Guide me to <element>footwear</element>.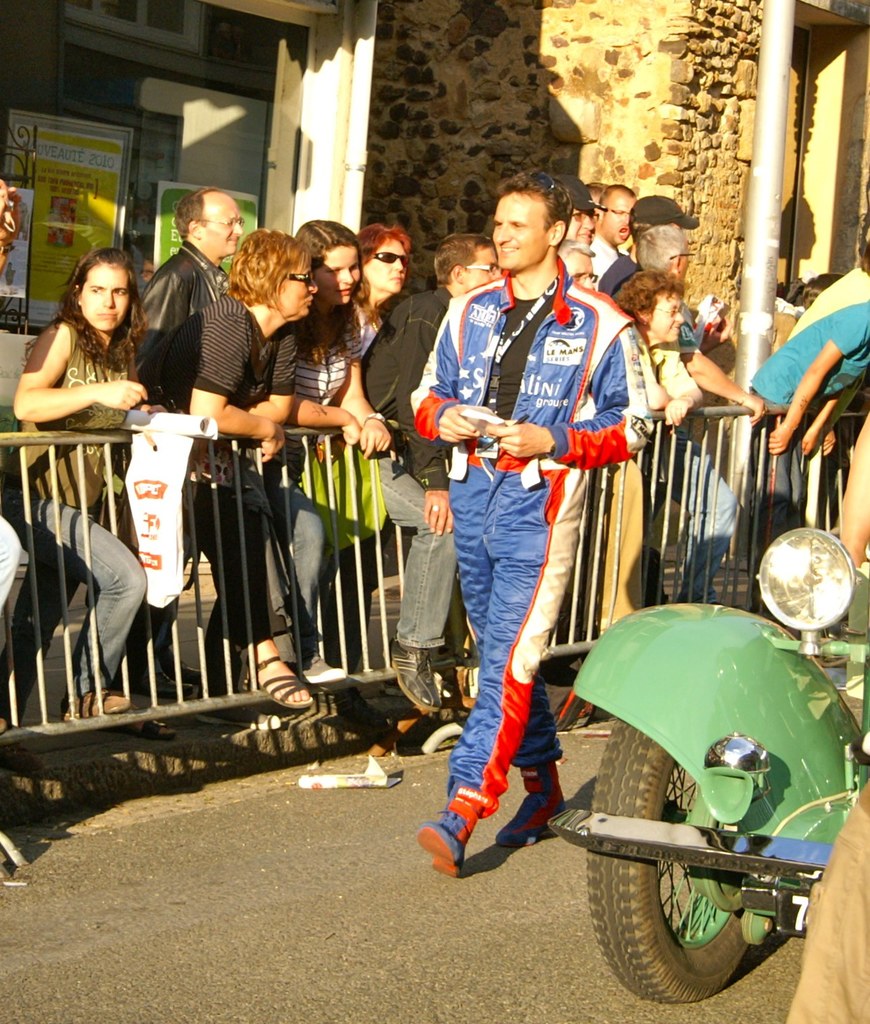
Guidance: x1=379, y1=642, x2=456, y2=720.
